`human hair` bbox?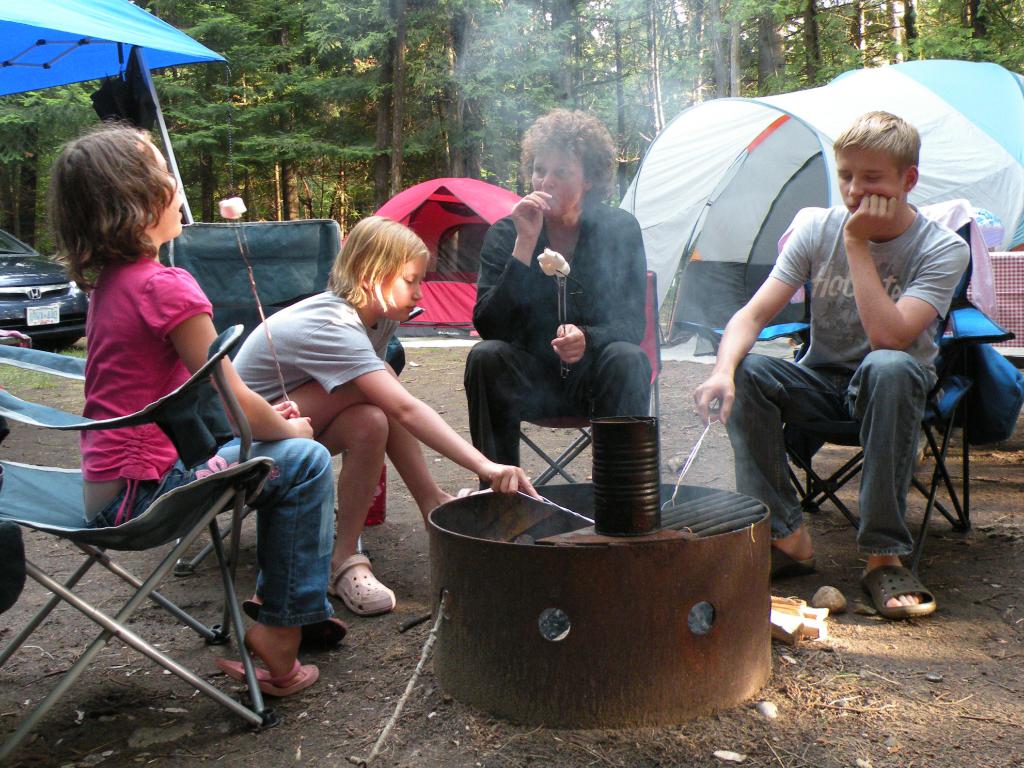
left=28, top=107, right=159, bottom=288
